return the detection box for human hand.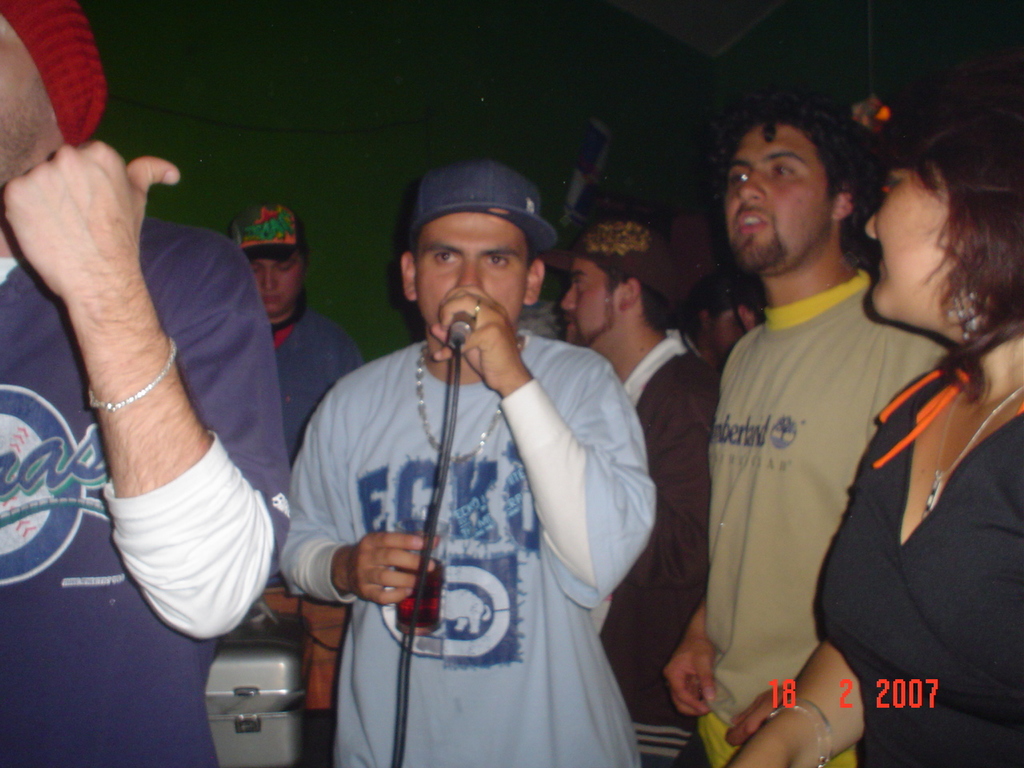
[left=345, top=532, right=439, bottom=608].
